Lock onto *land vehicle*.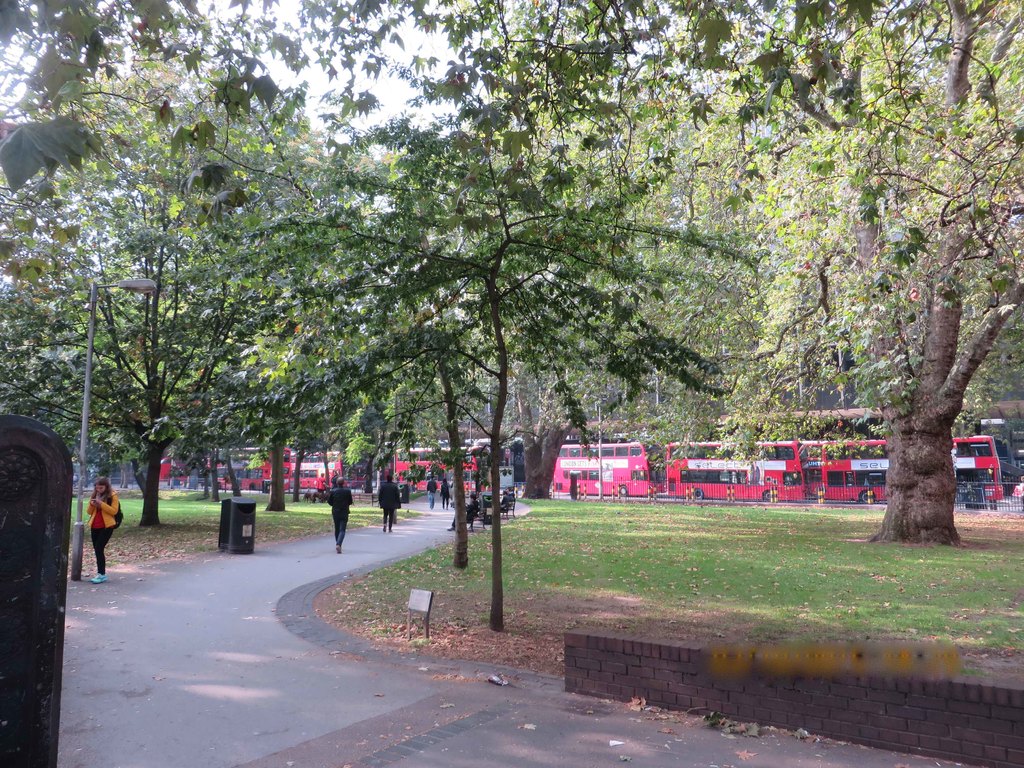
Locked: {"x1": 164, "y1": 445, "x2": 298, "y2": 495}.
